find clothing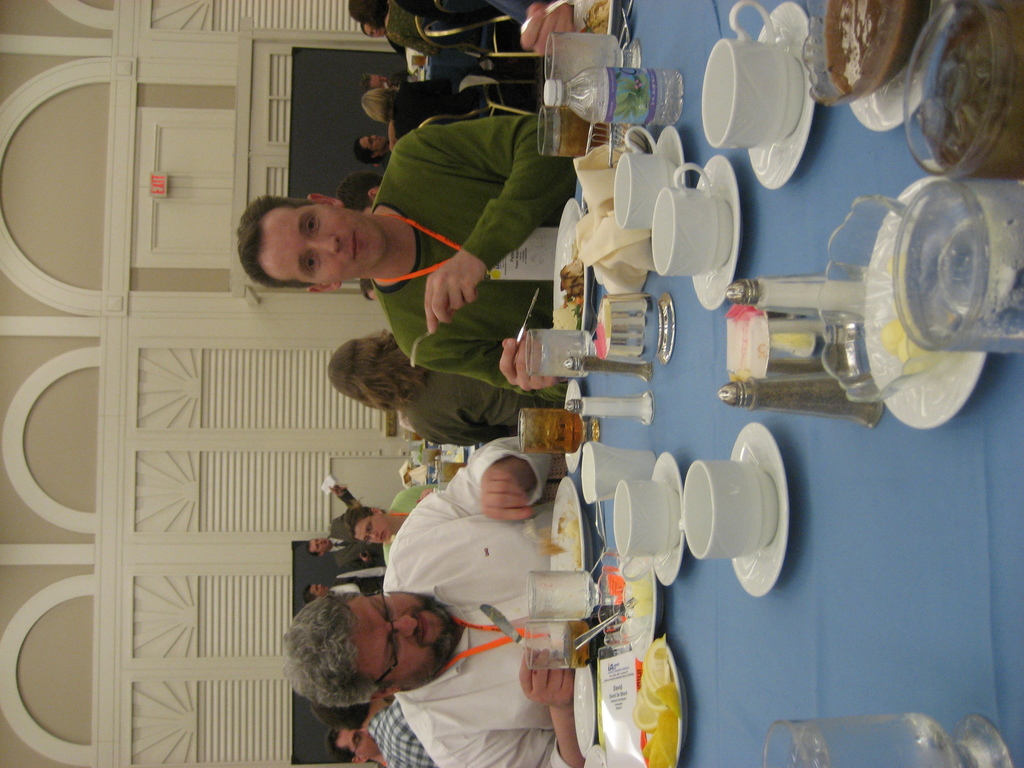
<box>399,347,552,440</box>
